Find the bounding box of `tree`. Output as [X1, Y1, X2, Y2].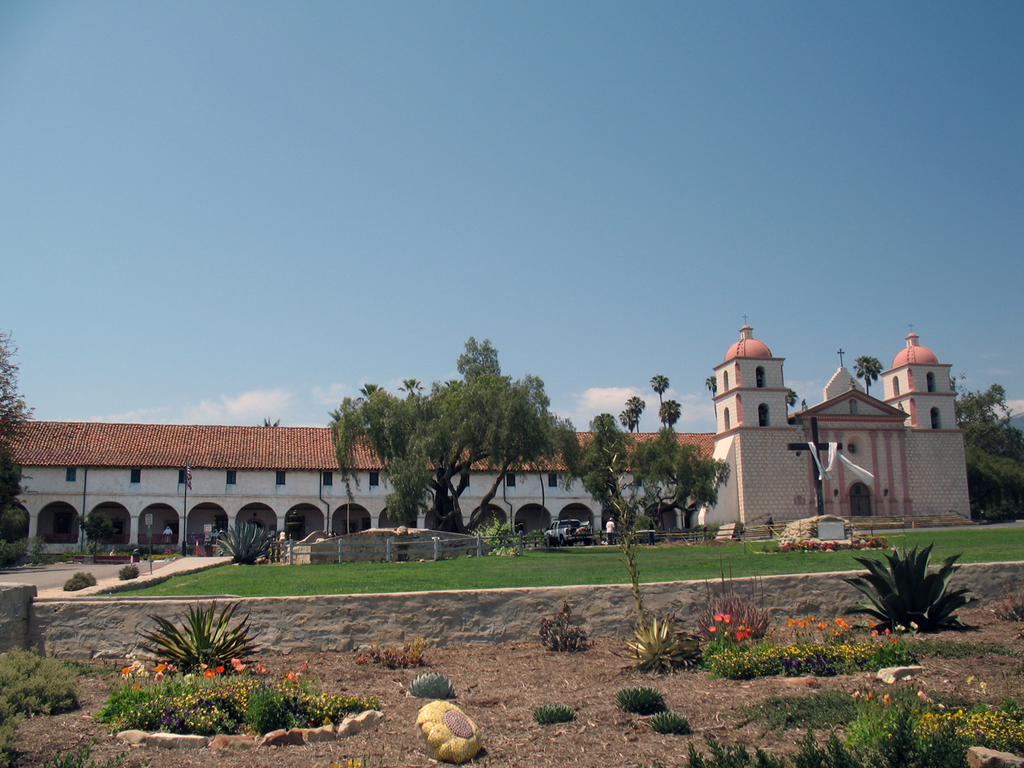
[663, 398, 691, 427].
